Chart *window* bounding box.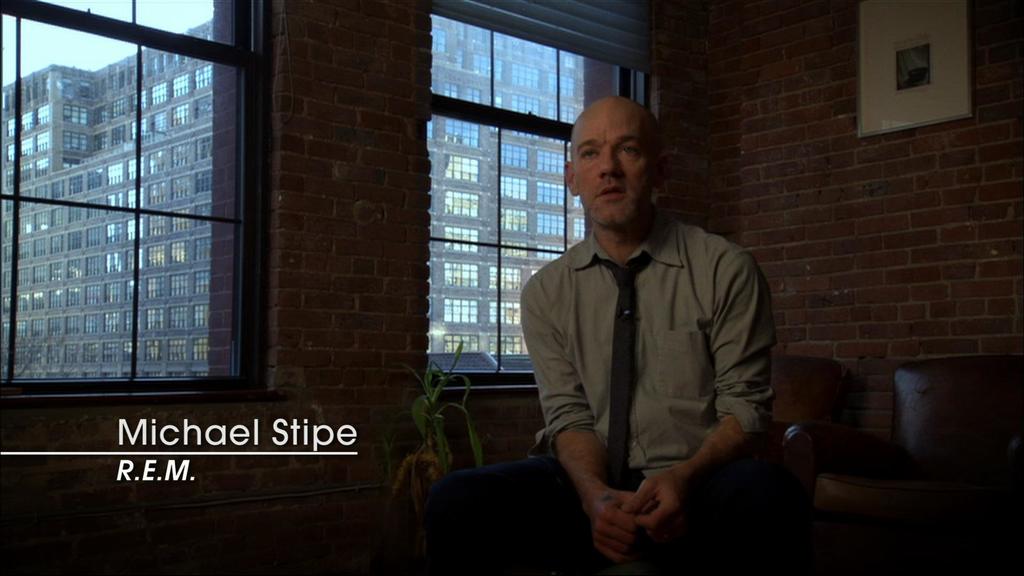
Charted: detection(432, 26, 444, 51).
